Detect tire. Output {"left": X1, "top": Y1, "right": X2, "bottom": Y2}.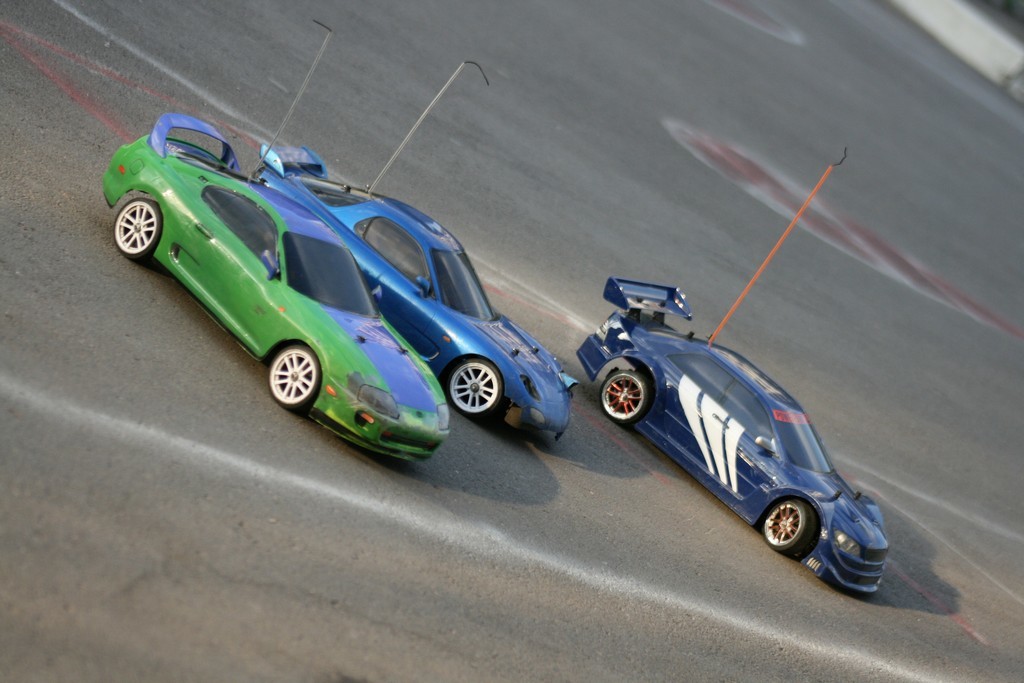
{"left": 449, "top": 361, "right": 502, "bottom": 414}.
